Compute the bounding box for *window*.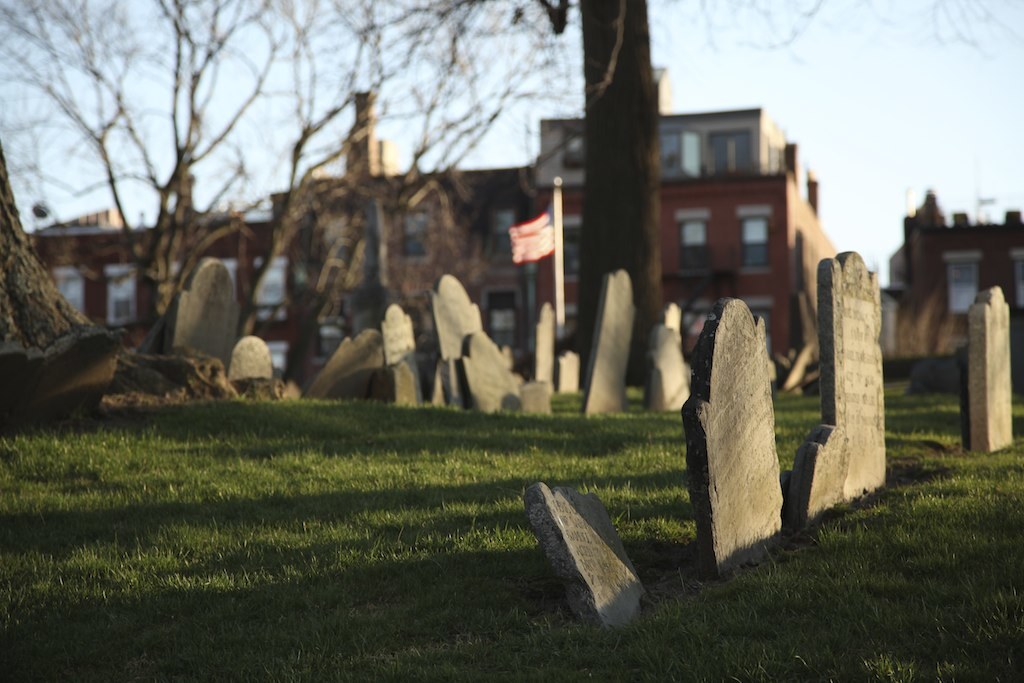
<box>674,208,707,272</box>.
